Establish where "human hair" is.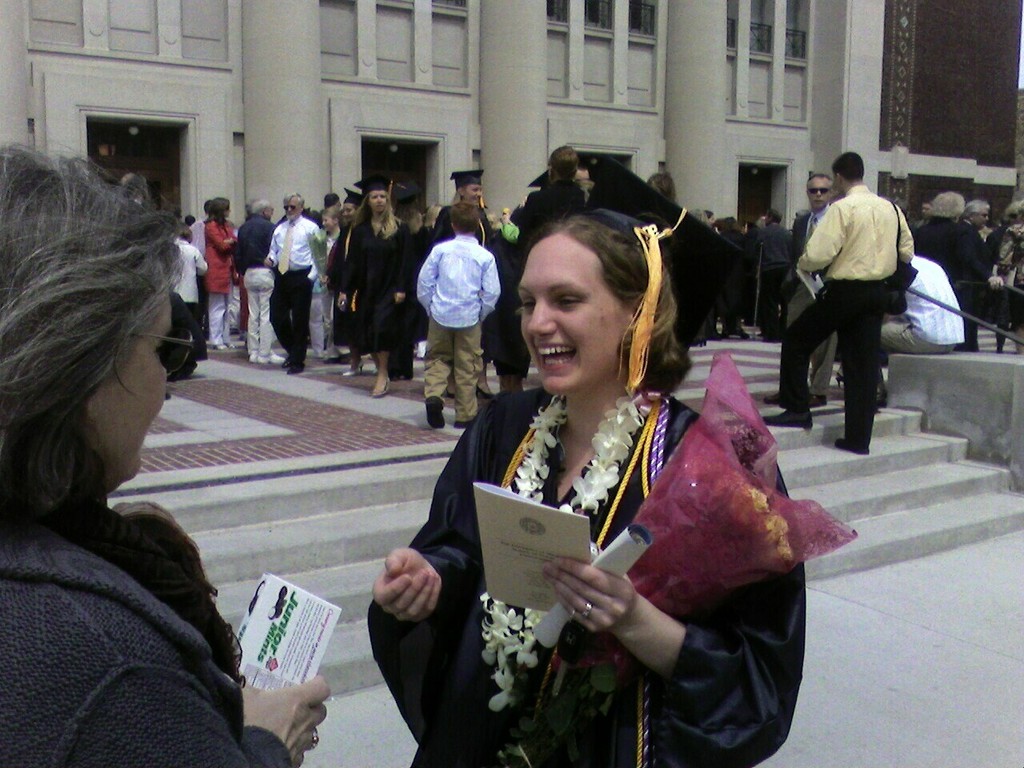
Established at Rect(544, 144, 582, 181).
